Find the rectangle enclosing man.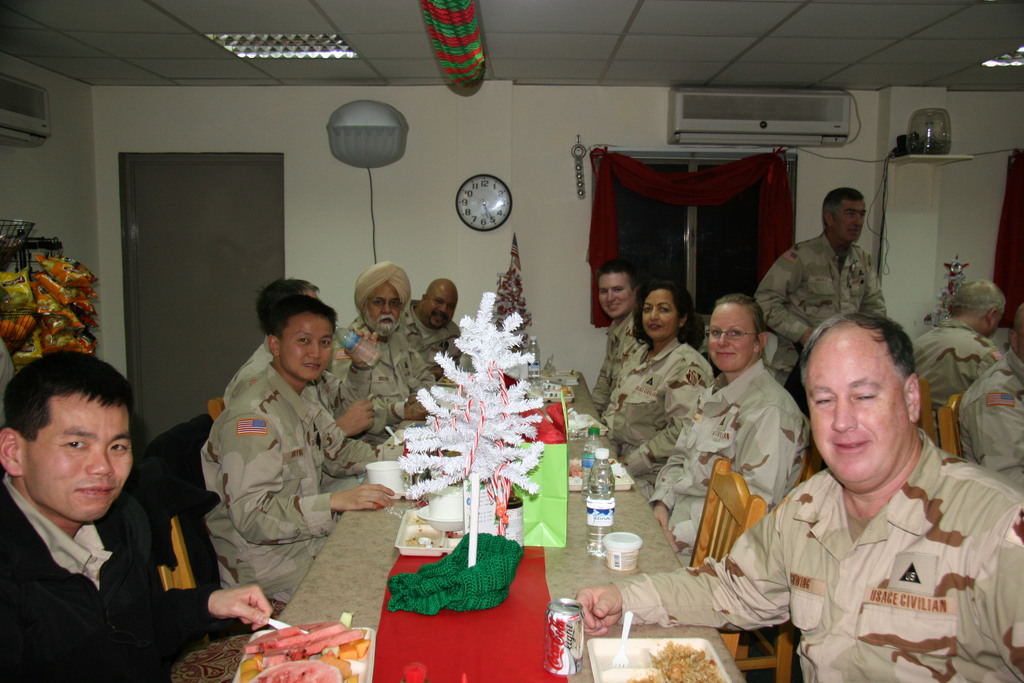
581/254/644/411.
